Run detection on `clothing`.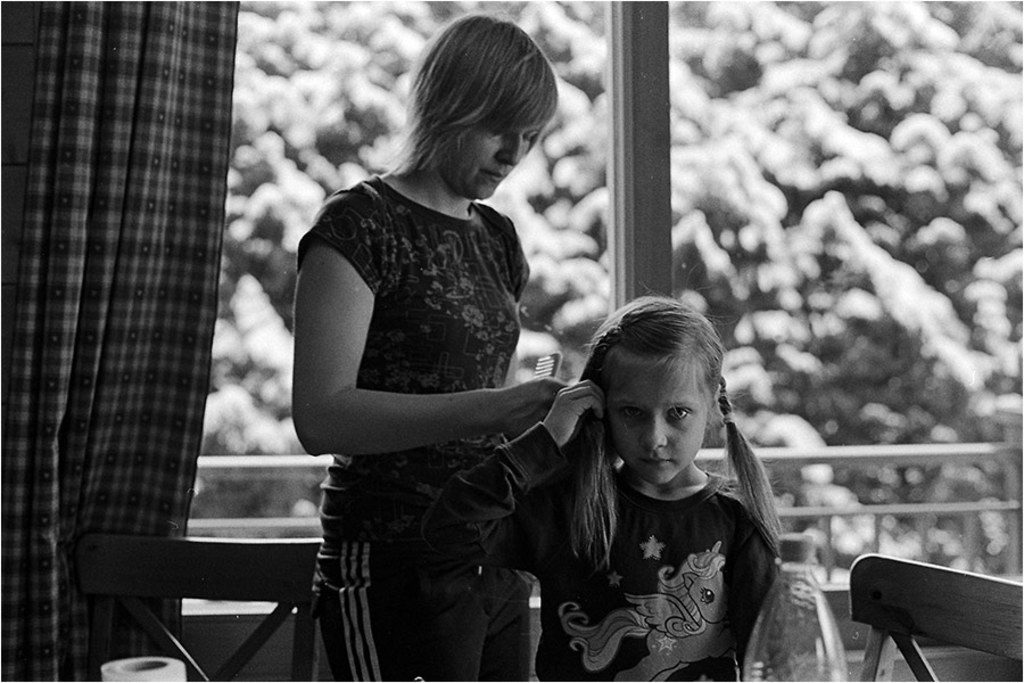
Result: pyautogui.locateOnScreen(282, 164, 542, 682).
